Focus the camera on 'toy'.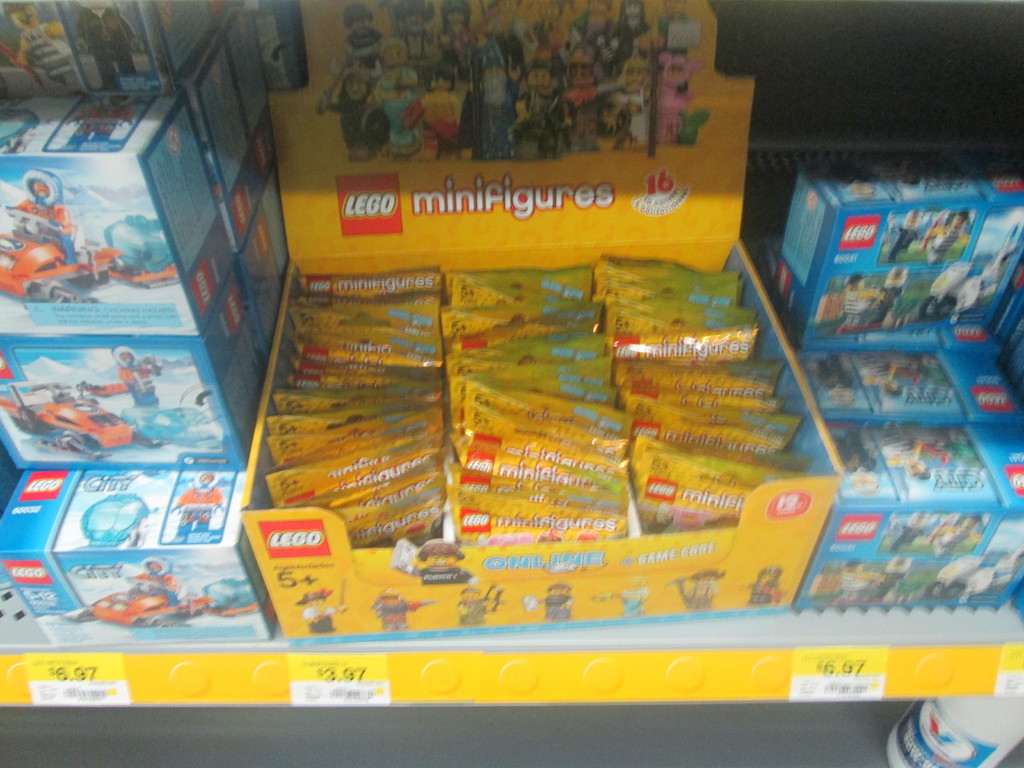
Focus region: bbox=(834, 558, 878, 605).
